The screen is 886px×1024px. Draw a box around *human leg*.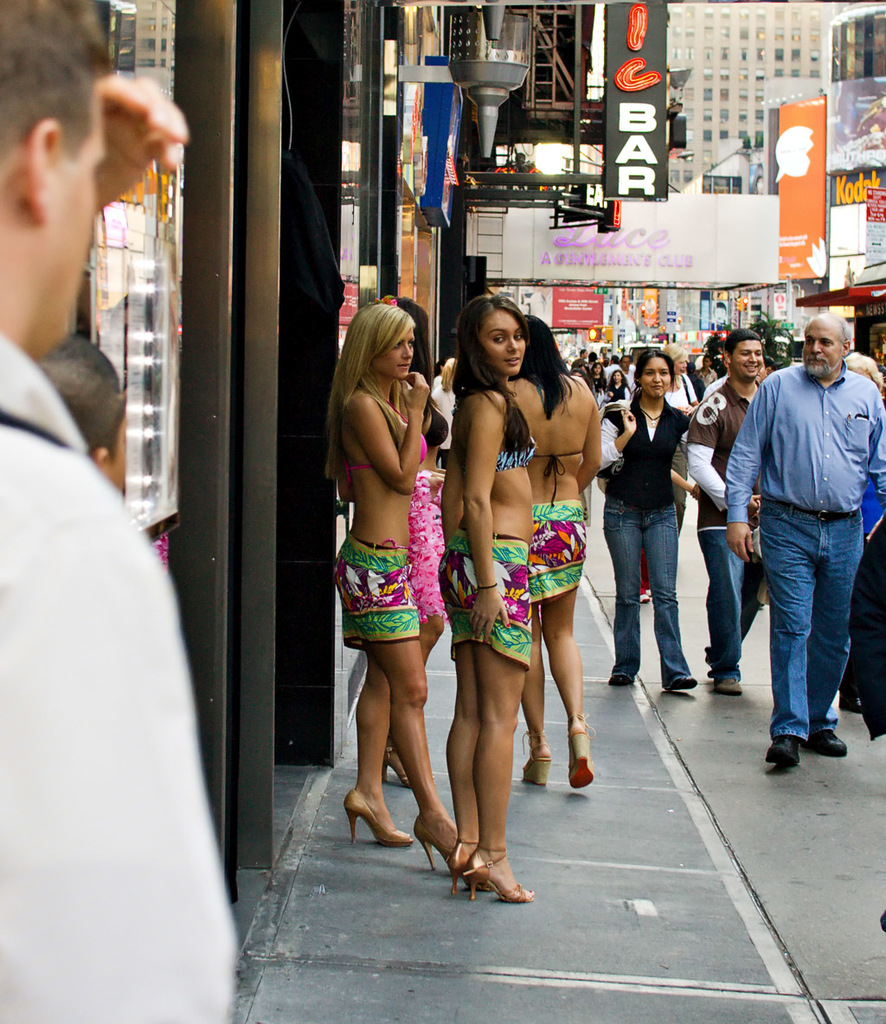
x1=600, y1=485, x2=644, y2=688.
